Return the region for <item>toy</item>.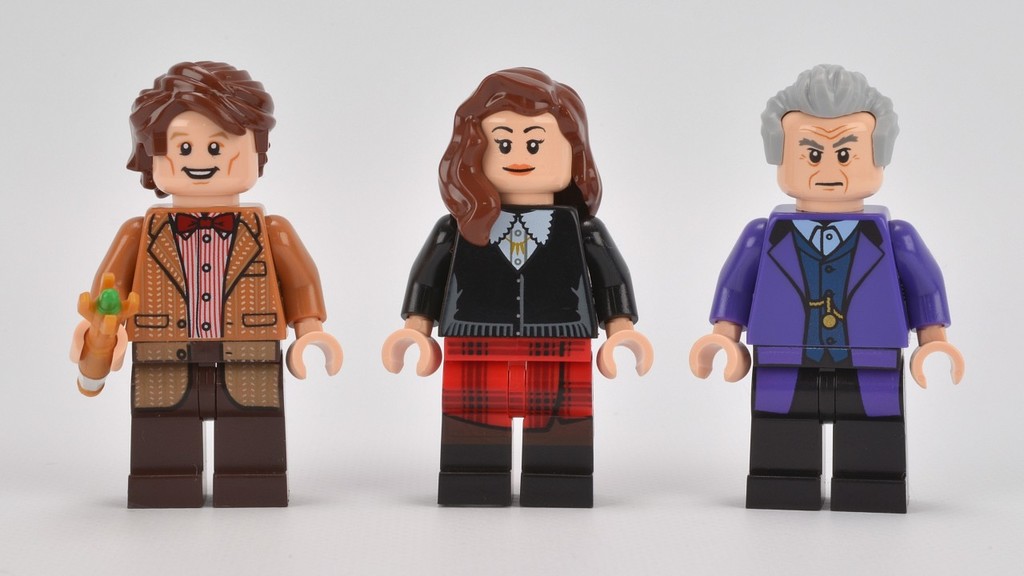
(x1=381, y1=63, x2=650, y2=506).
